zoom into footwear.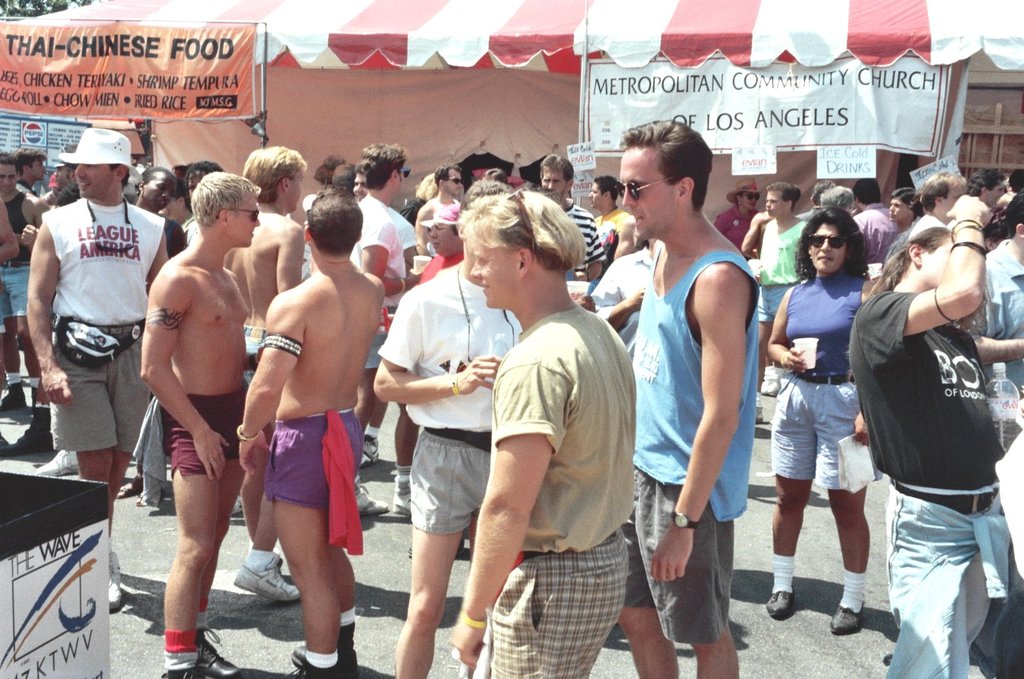
Zoom target: detection(178, 620, 234, 676).
